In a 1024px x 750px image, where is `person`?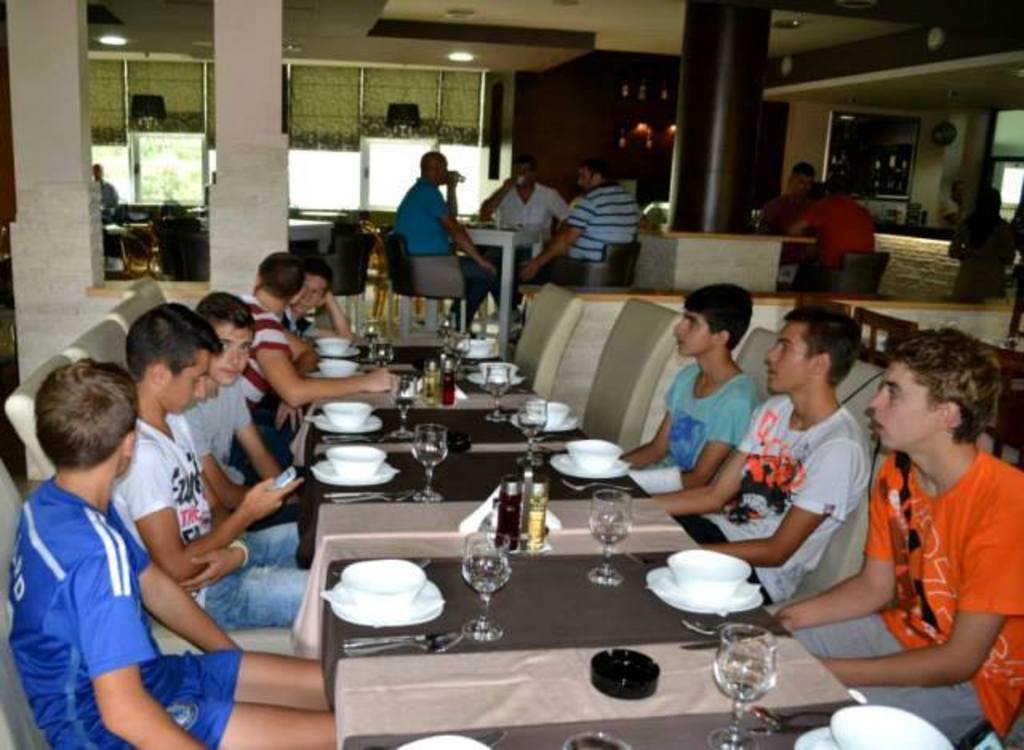
locate(278, 248, 358, 342).
